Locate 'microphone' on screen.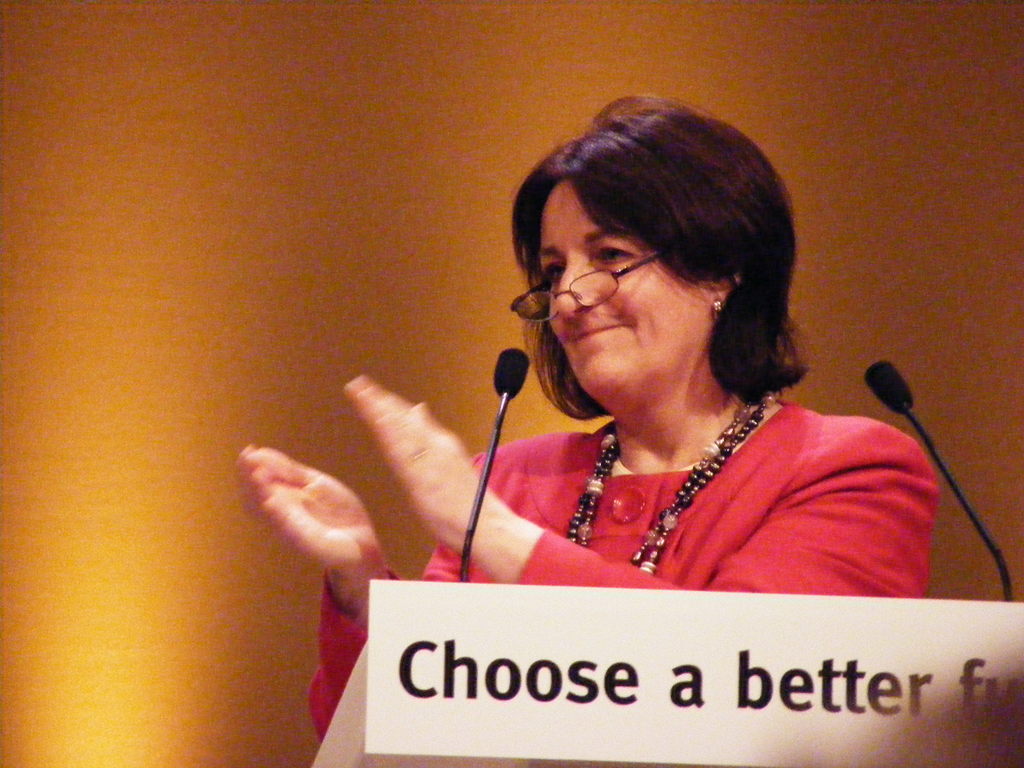
On screen at pyautogui.locateOnScreen(461, 346, 536, 566).
